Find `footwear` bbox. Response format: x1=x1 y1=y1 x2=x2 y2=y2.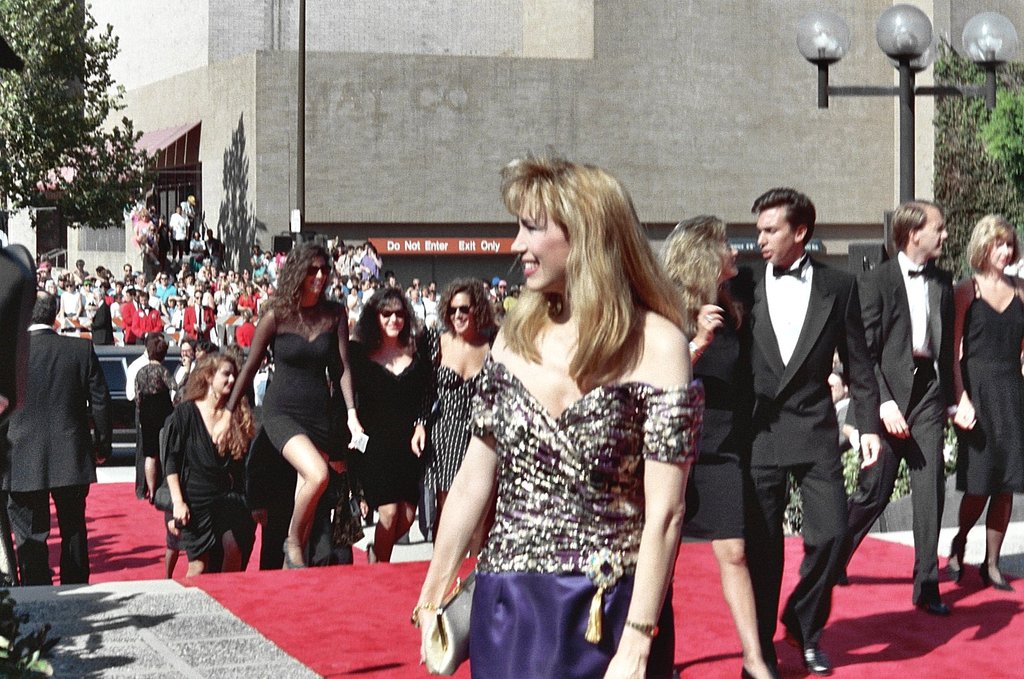
x1=802 y1=644 x2=833 y2=672.
